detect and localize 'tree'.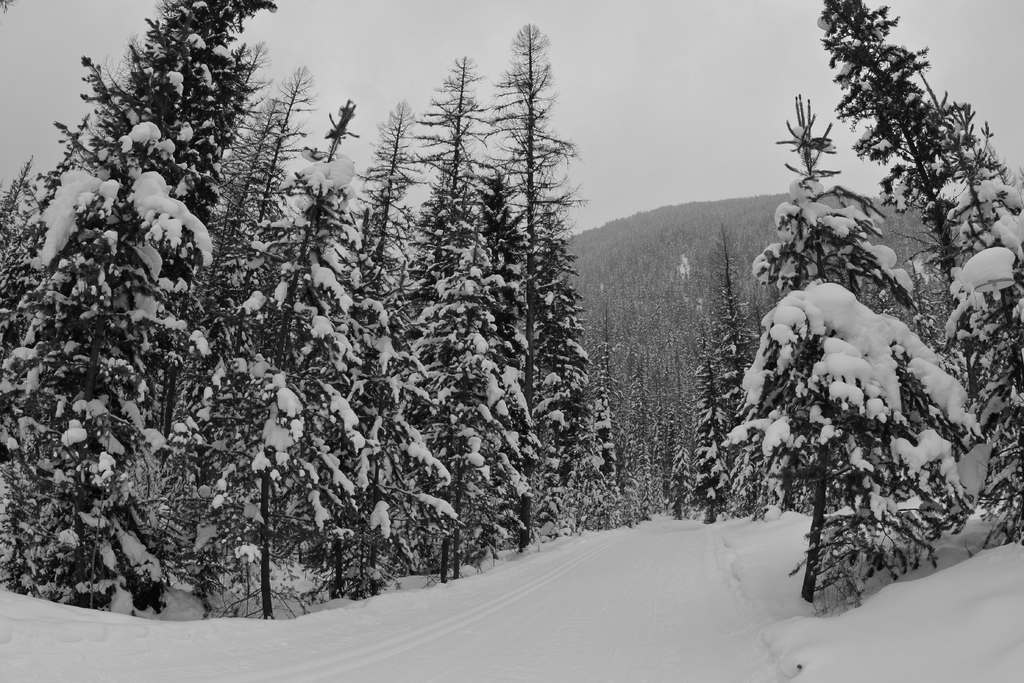
Localized at (740,93,972,611).
